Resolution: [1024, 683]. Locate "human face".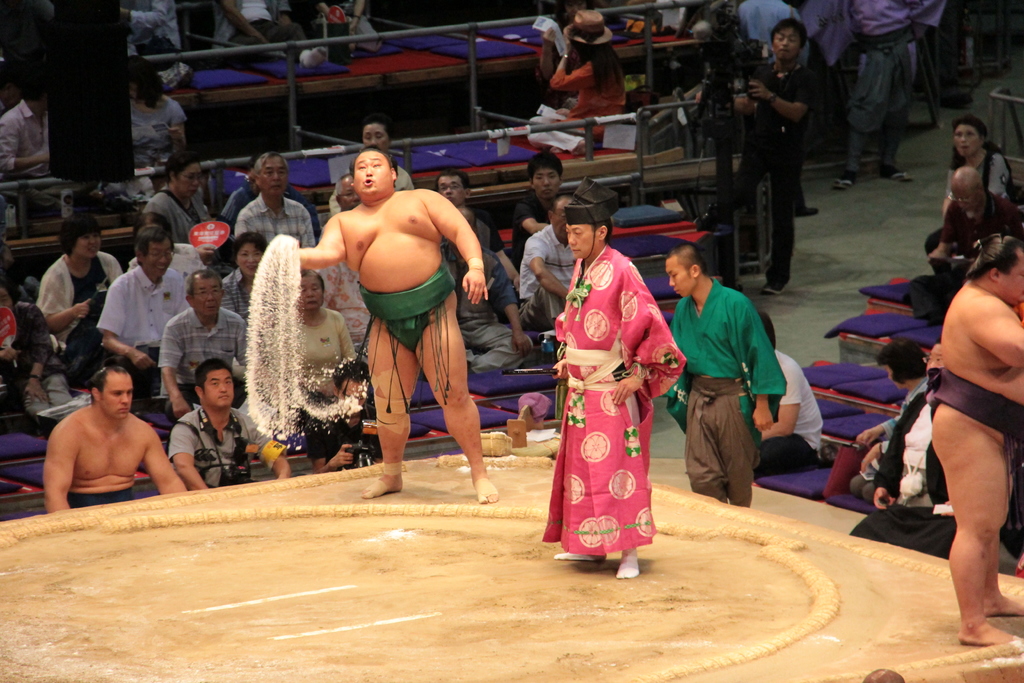
340 383 365 411.
